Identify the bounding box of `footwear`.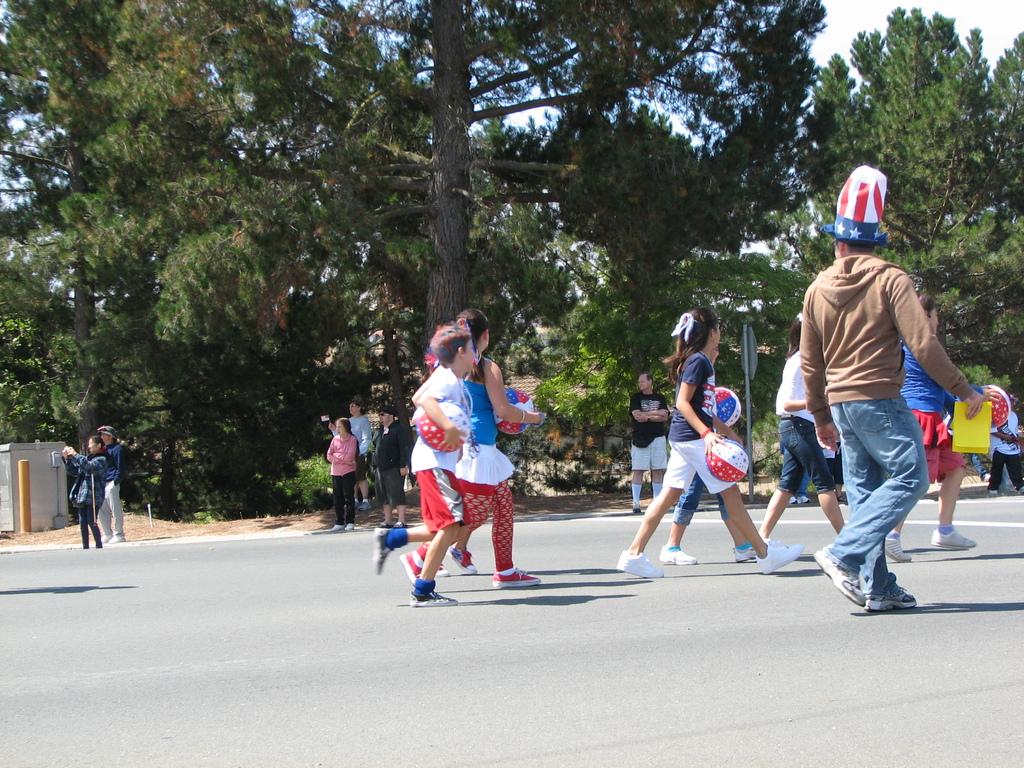
[left=795, top=494, right=811, bottom=506].
